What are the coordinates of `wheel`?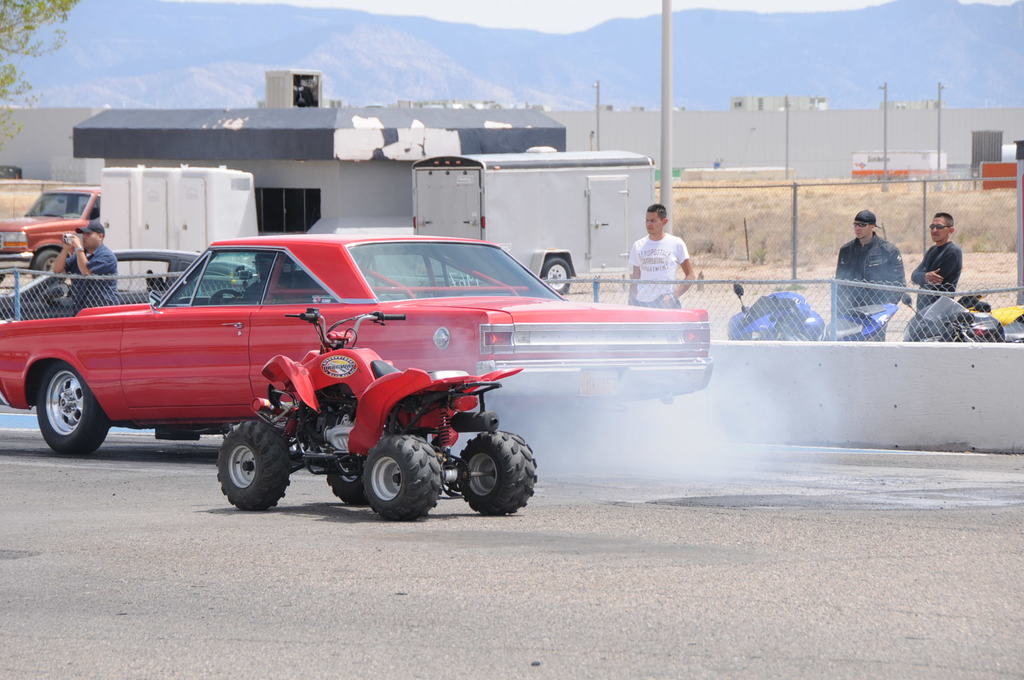
select_region(317, 441, 362, 508).
